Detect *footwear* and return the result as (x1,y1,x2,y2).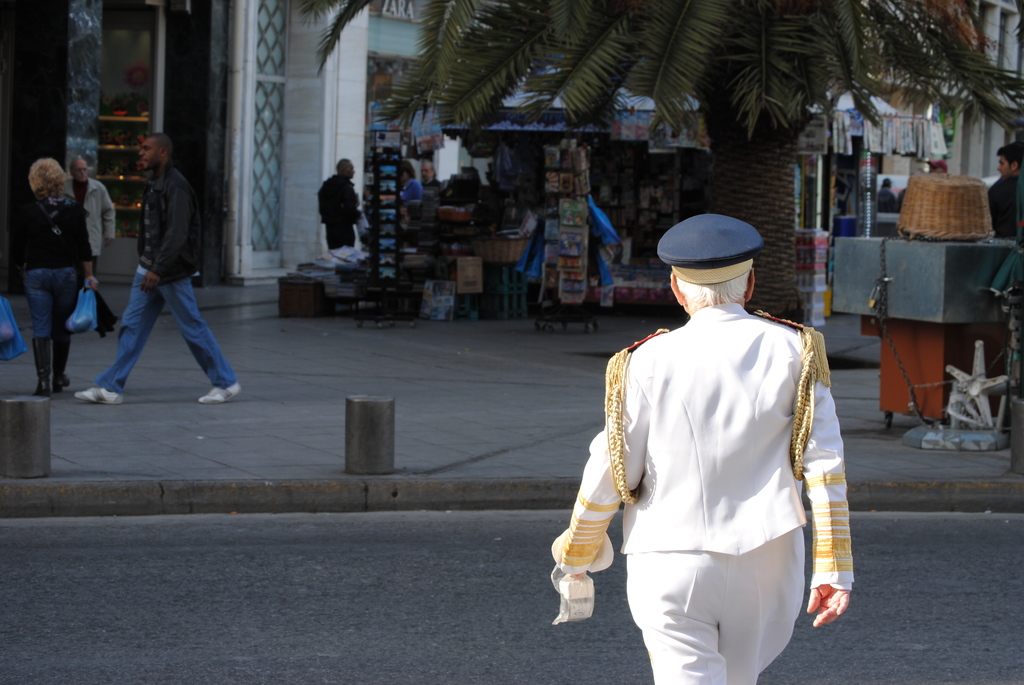
(55,329,70,385).
